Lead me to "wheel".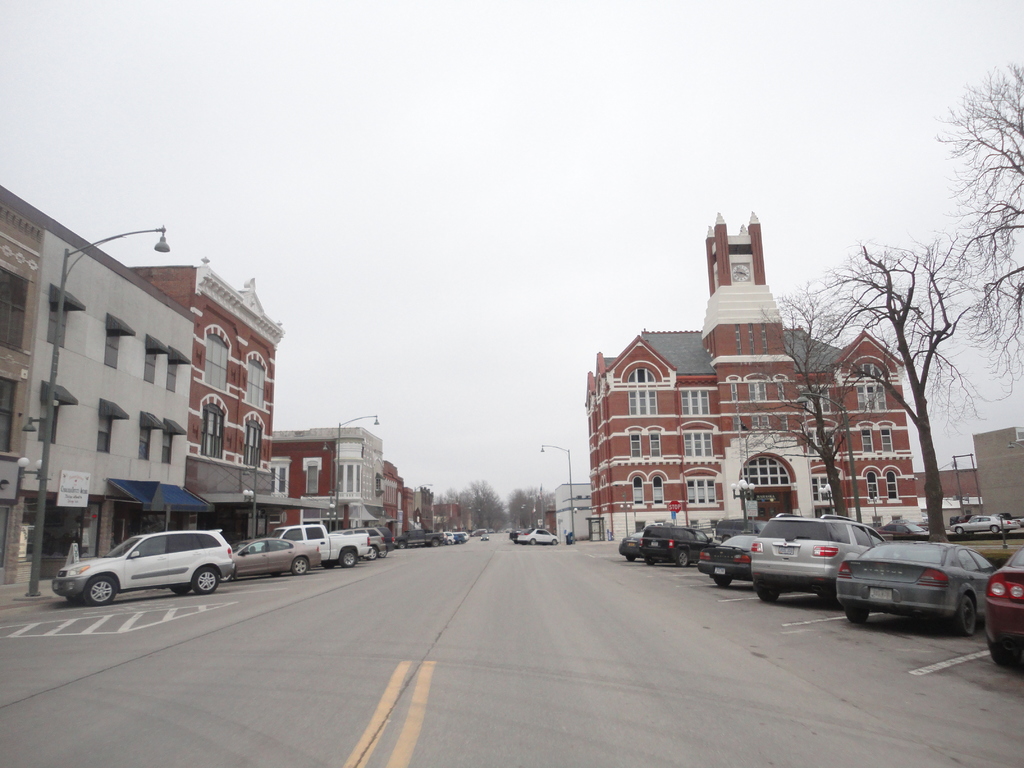
Lead to l=842, t=609, r=870, b=624.
